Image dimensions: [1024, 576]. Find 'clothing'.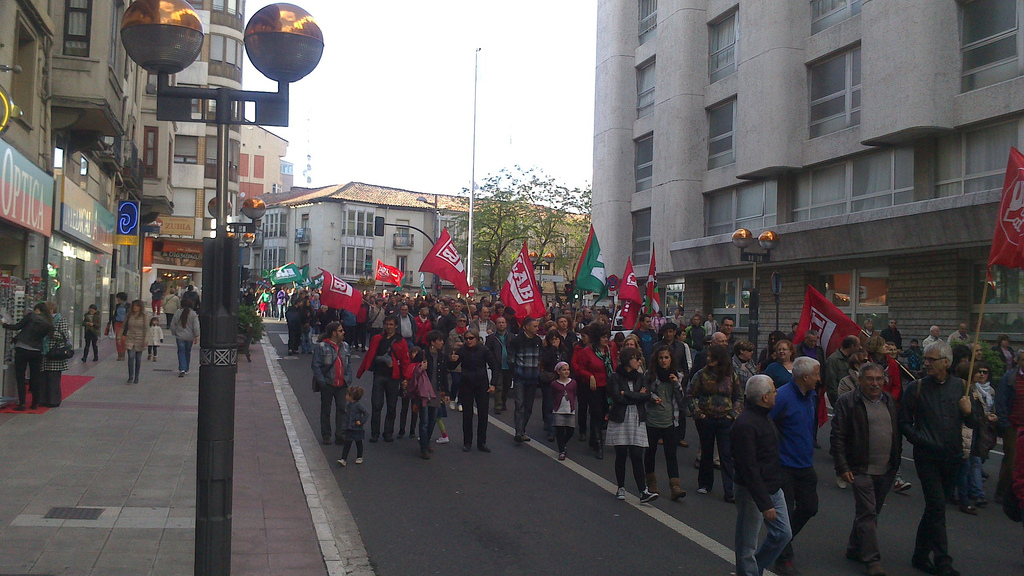
pyautogui.locateOnScreen(892, 370, 985, 566).
